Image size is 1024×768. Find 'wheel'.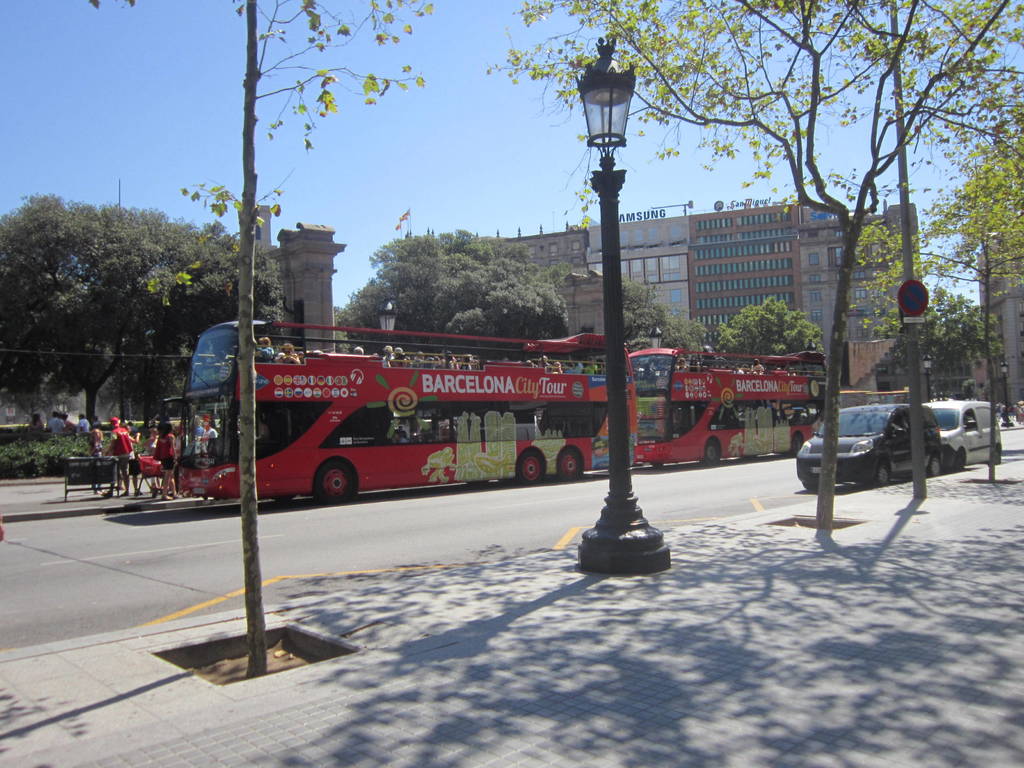
Rect(312, 463, 357, 502).
